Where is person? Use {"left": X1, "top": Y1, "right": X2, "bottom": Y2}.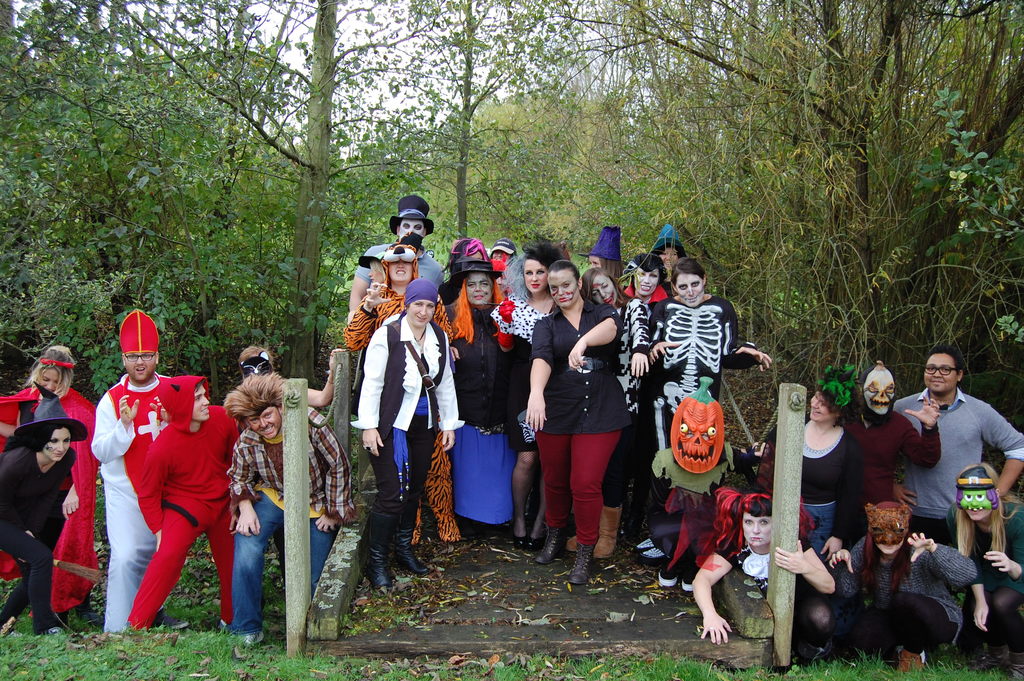
{"left": 644, "top": 254, "right": 778, "bottom": 500}.
